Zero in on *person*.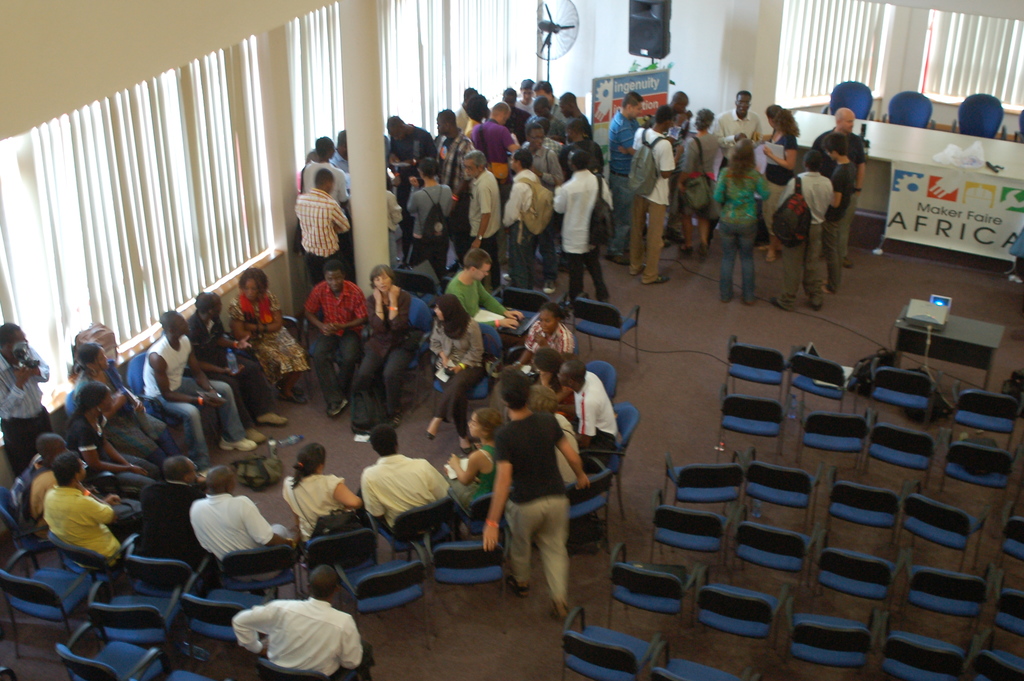
Zeroed in: (447, 404, 505, 516).
